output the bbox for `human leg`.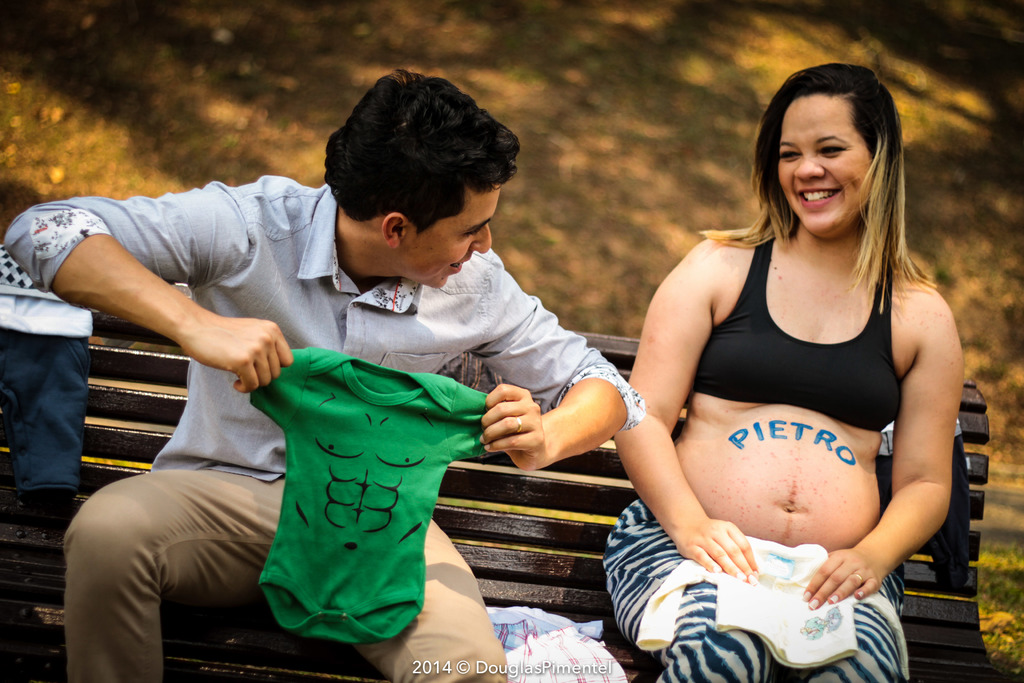
62/459/287/682.
